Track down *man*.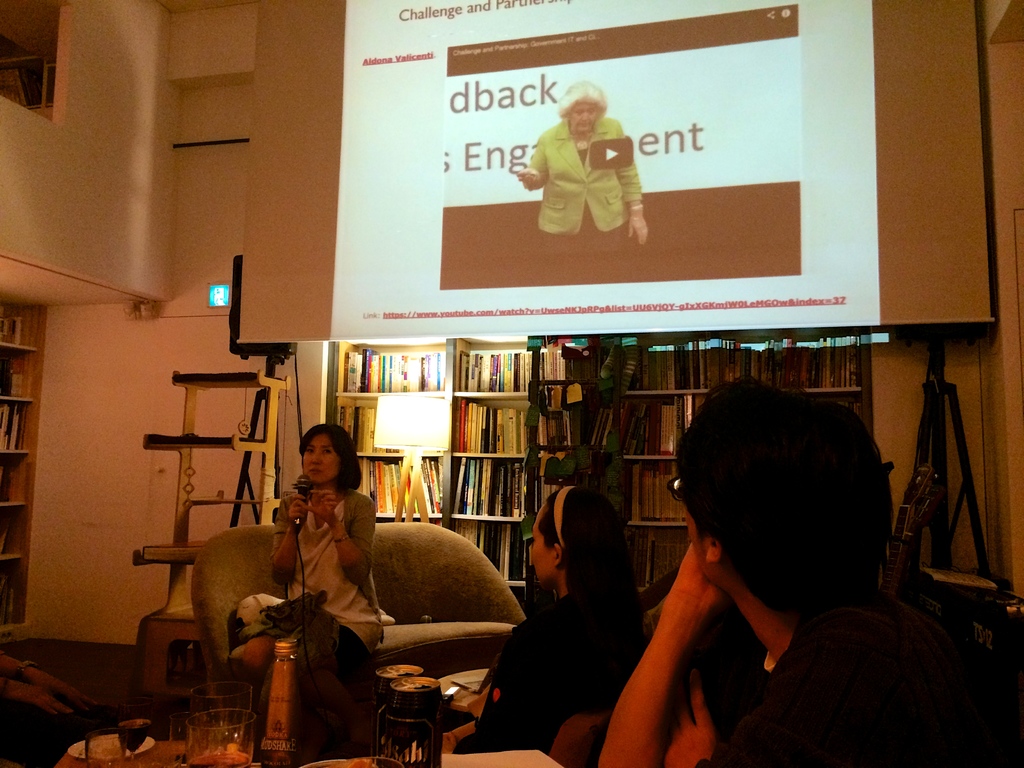
Tracked to rect(580, 388, 950, 766).
